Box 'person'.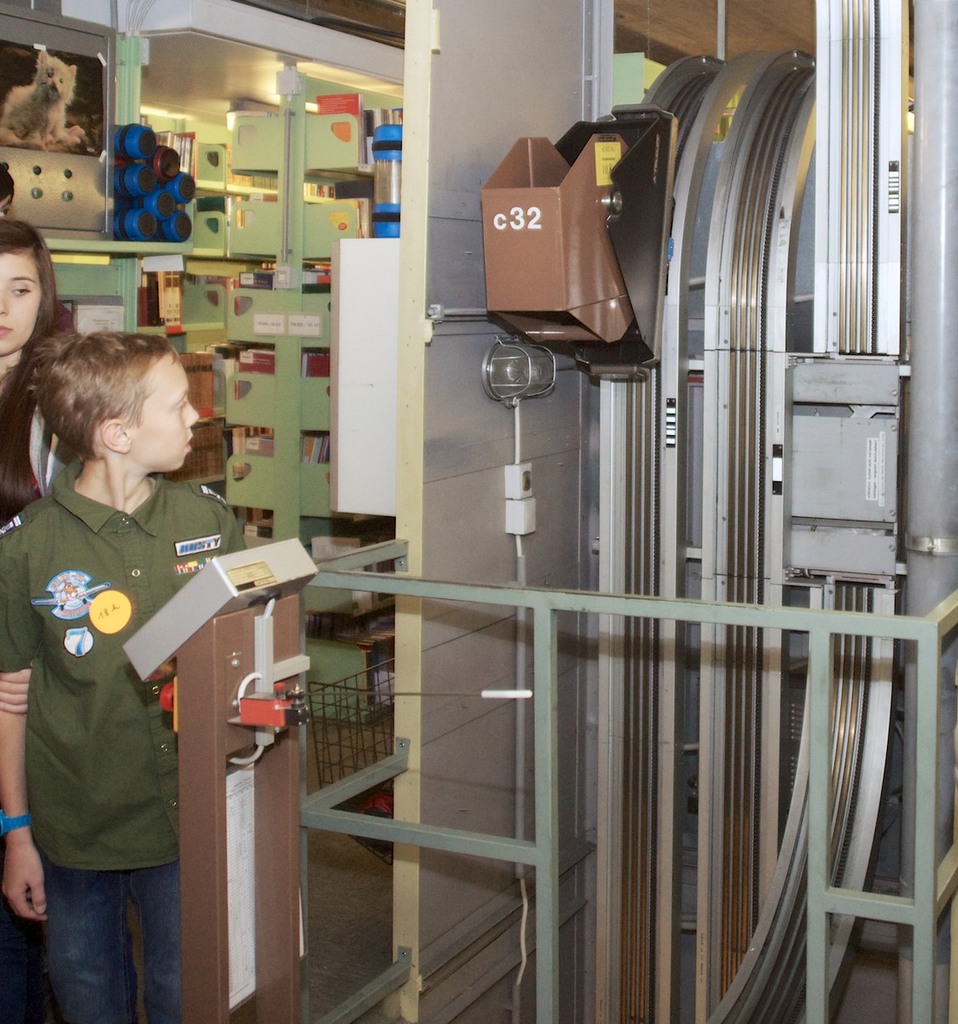
bbox(0, 330, 243, 1023).
